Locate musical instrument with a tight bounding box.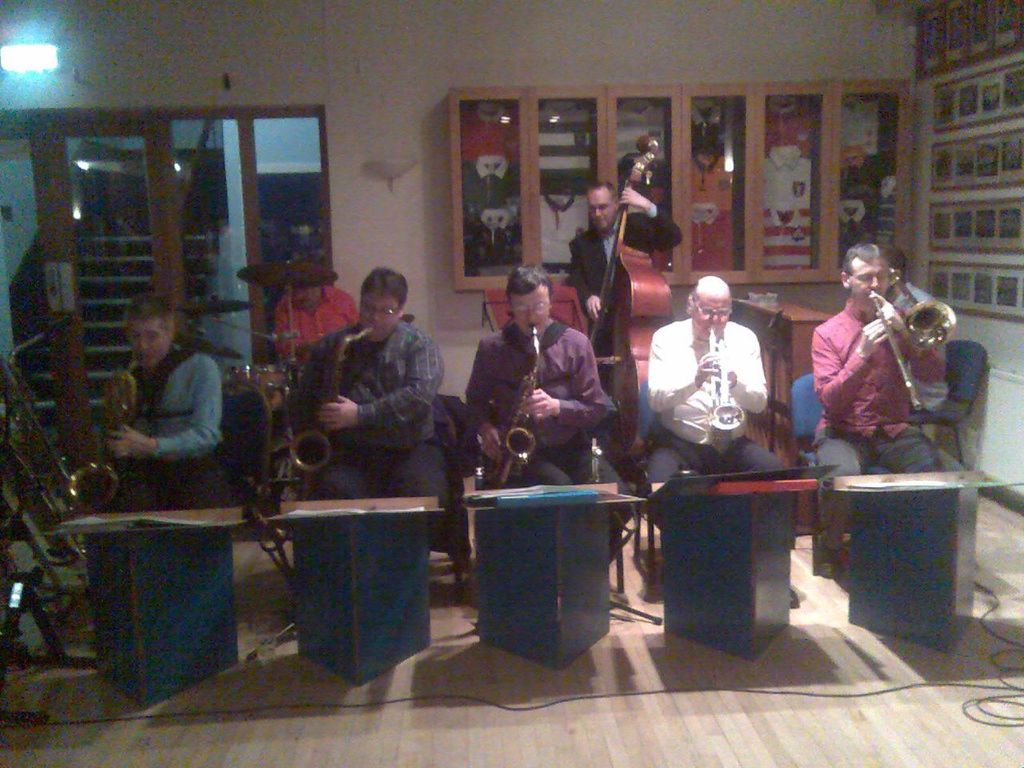
crop(861, 286, 941, 422).
